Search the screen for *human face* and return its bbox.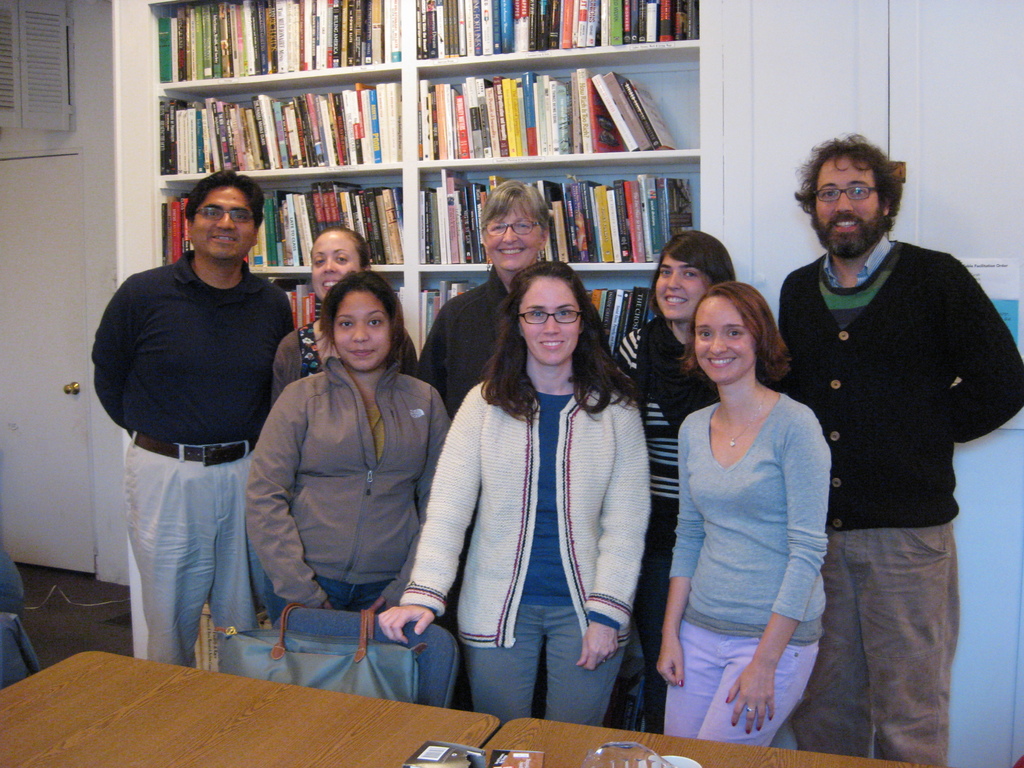
Found: bbox=(810, 155, 890, 246).
